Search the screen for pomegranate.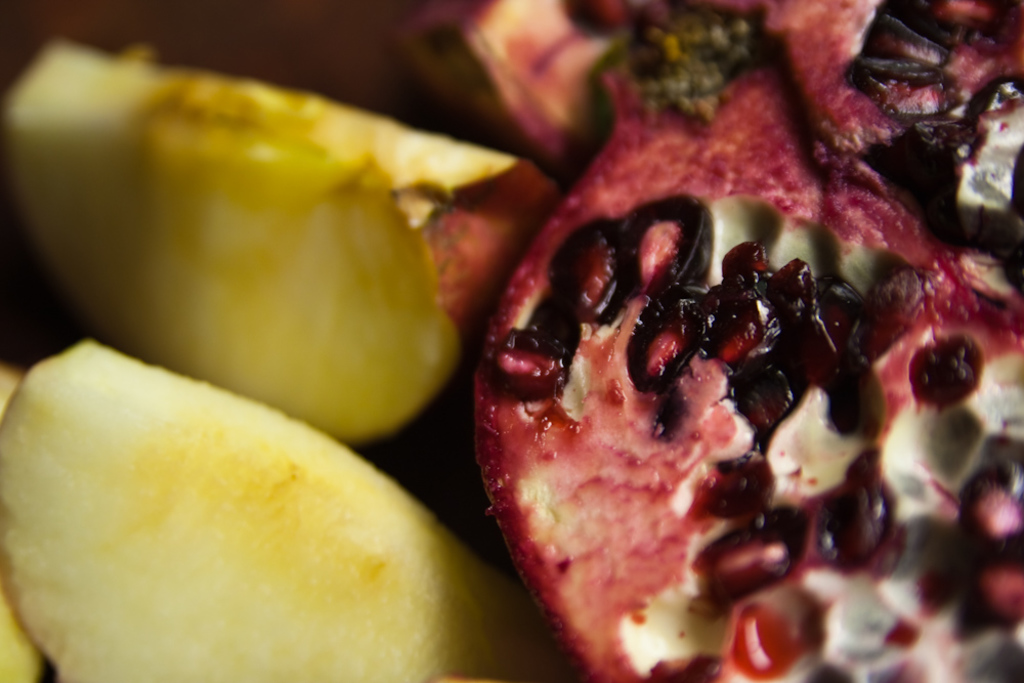
Found at {"x1": 471, "y1": 0, "x2": 1023, "y2": 682}.
